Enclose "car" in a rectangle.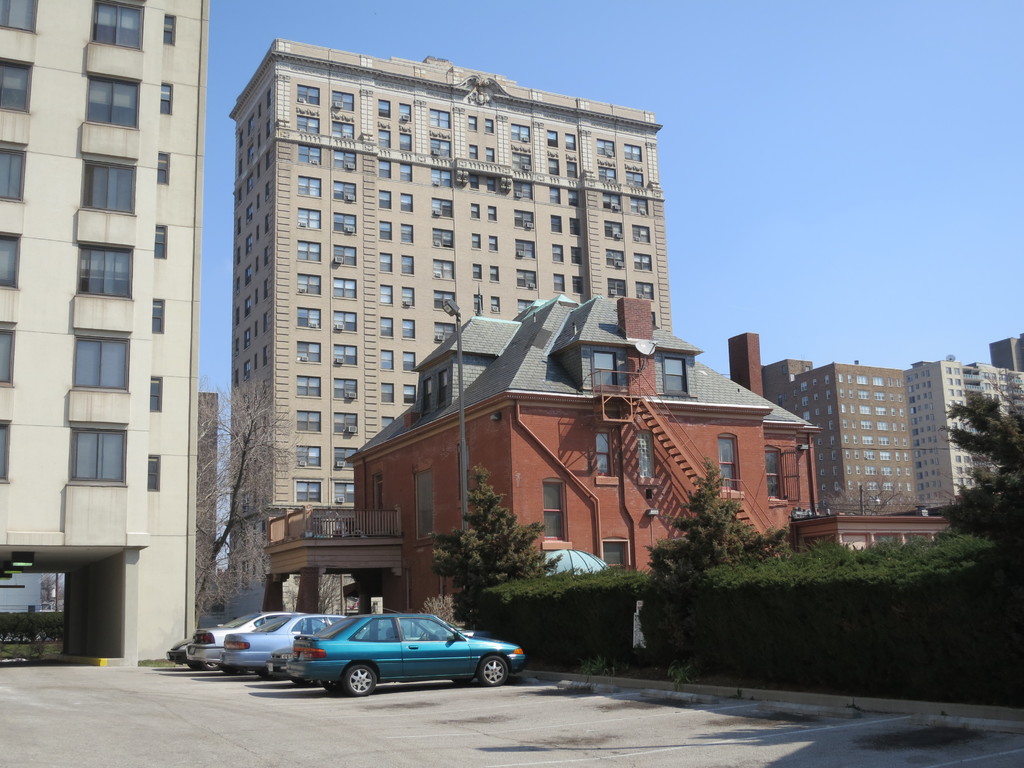
<bbox>188, 611, 332, 676</bbox>.
